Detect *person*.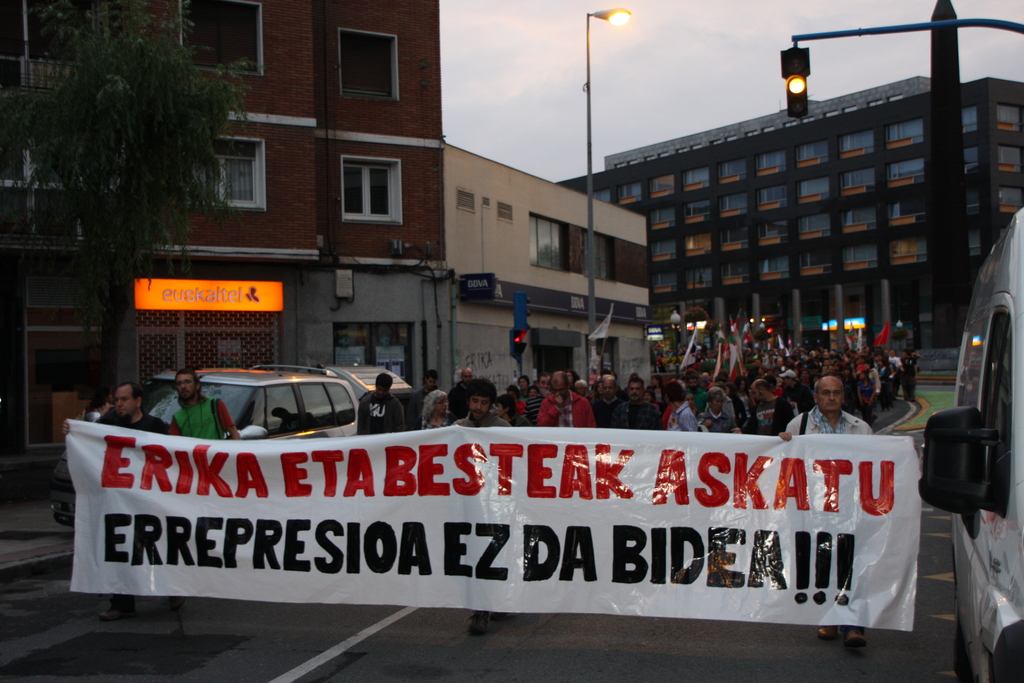
Detected at left=356, top=368, right=403, bottom=434.
